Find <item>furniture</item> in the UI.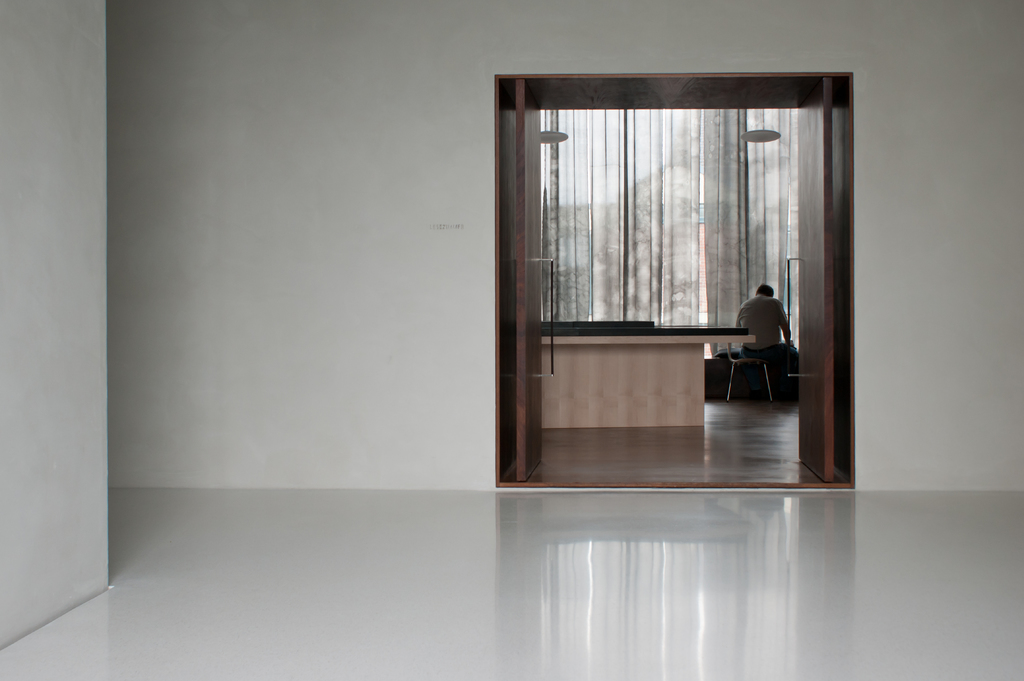
UI element at (539,319,758,429).
